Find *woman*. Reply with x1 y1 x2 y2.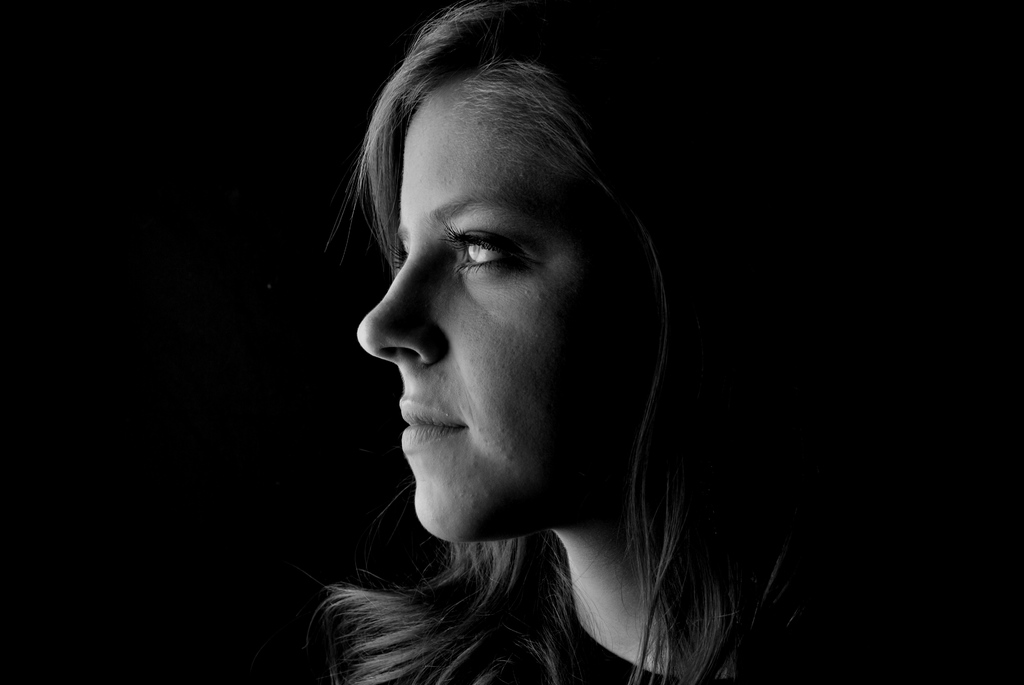
264 5 806 673.
